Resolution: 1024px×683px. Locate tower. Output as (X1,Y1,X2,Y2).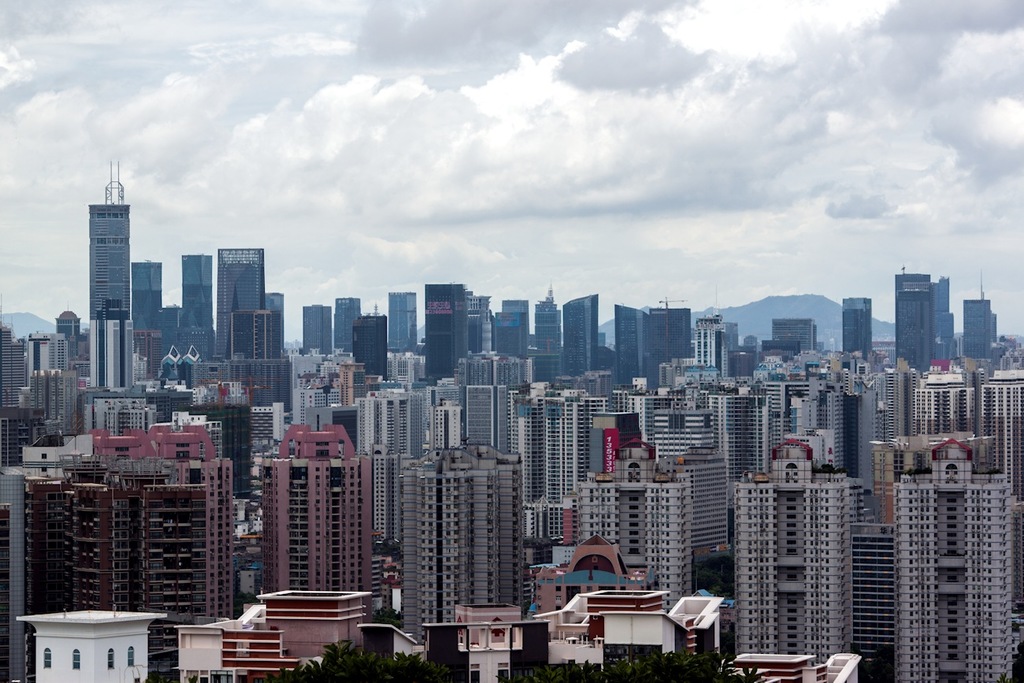
(132,254,167,347).
